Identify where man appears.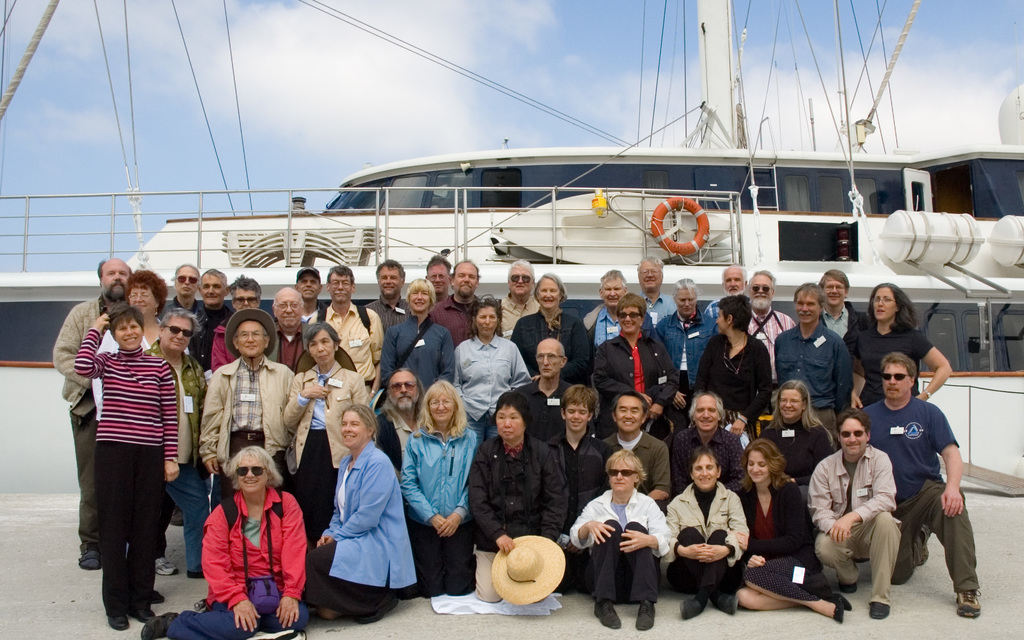
Appears at bbox(815, 264, 875, 346).
